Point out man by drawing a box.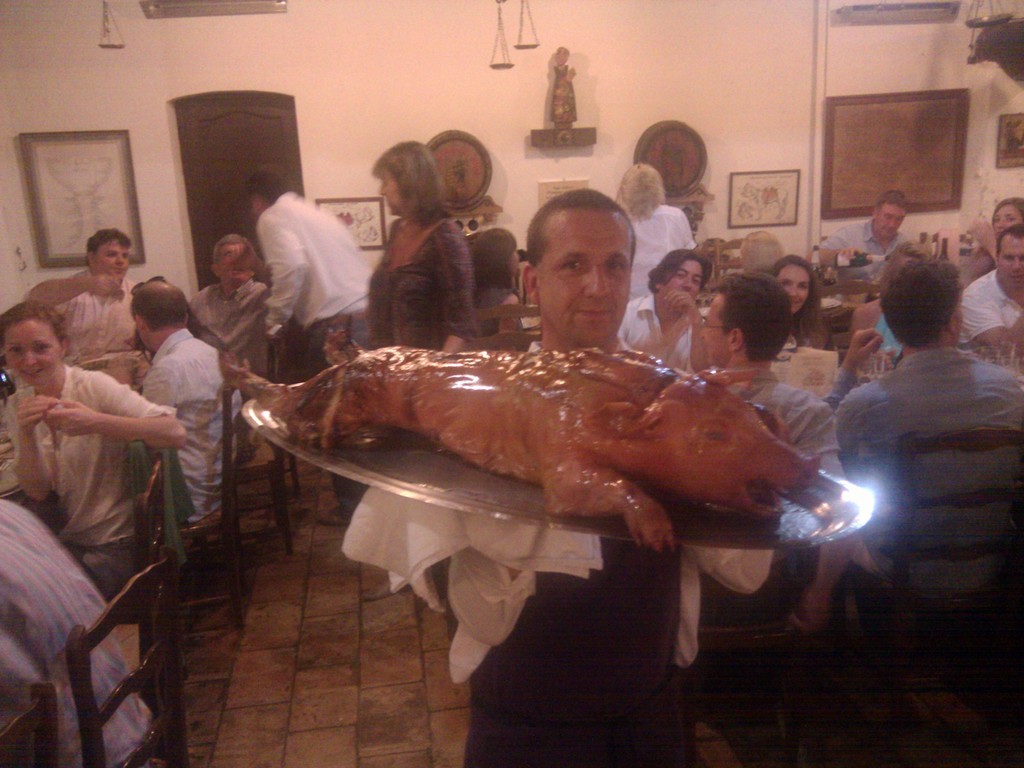
l=693, t=273, r=847, b=630.
